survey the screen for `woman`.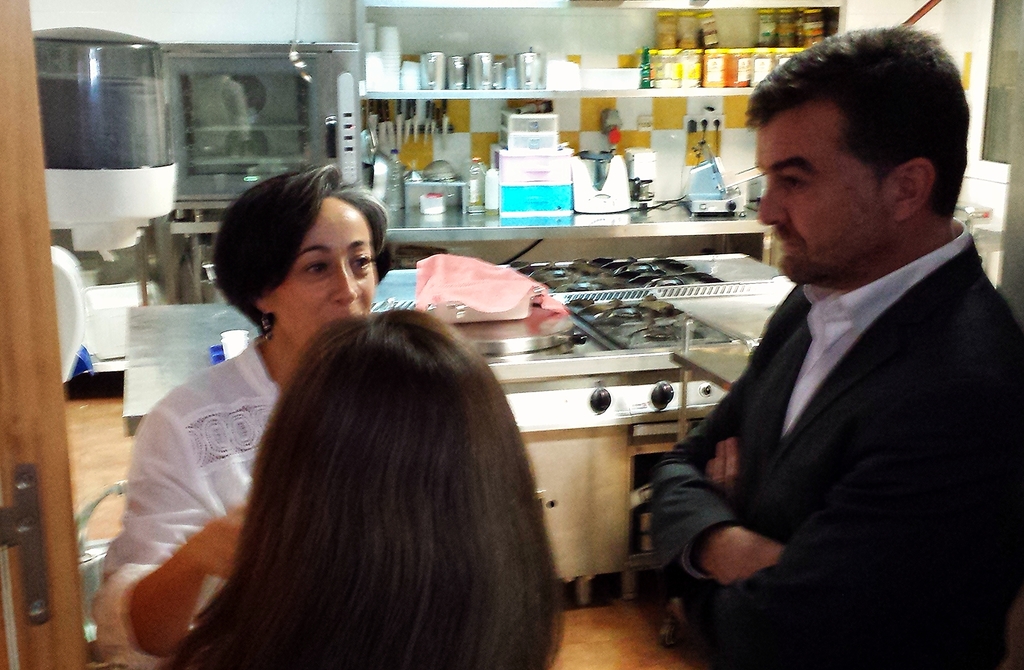
Survey found: locate(155, 309, 563, 669).
